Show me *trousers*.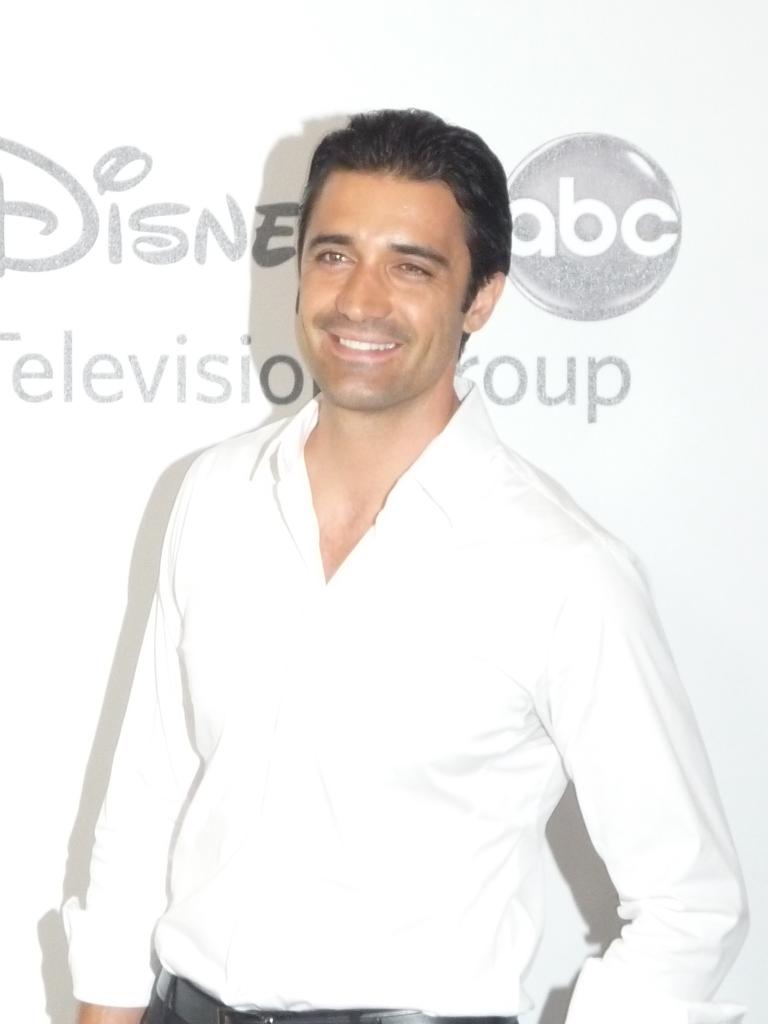
*trousers* is here: box(138, 972, 513, 1023).
